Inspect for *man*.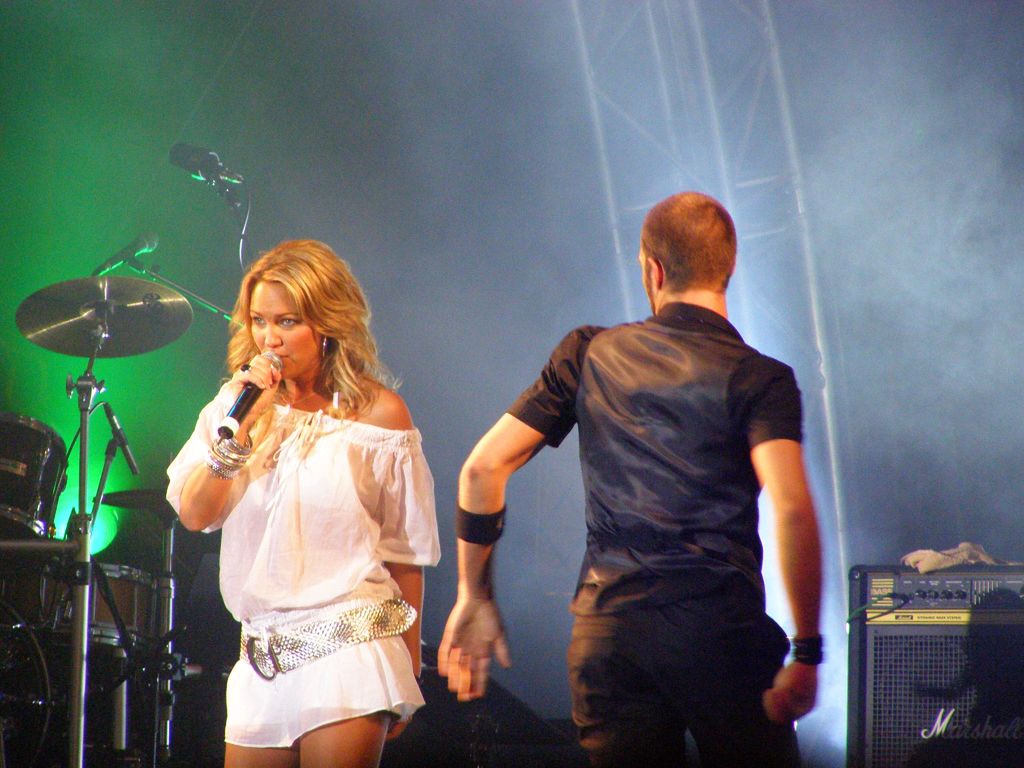
Inspection: select_region(478, 207, 828, 767).
